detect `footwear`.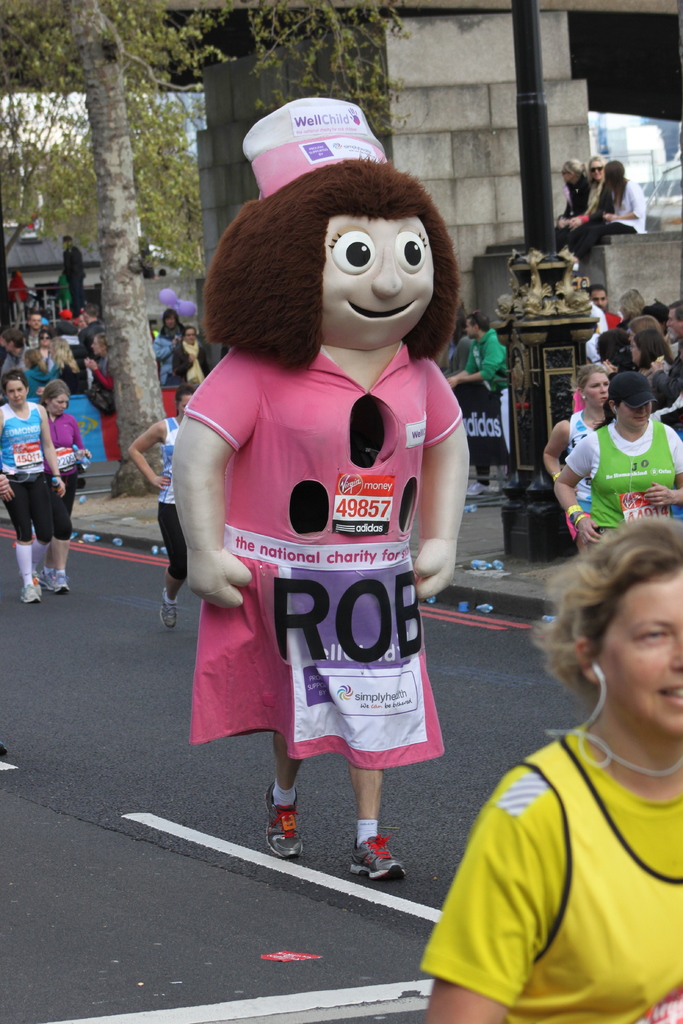
Detected at <box>38,567,68,592</box>.
